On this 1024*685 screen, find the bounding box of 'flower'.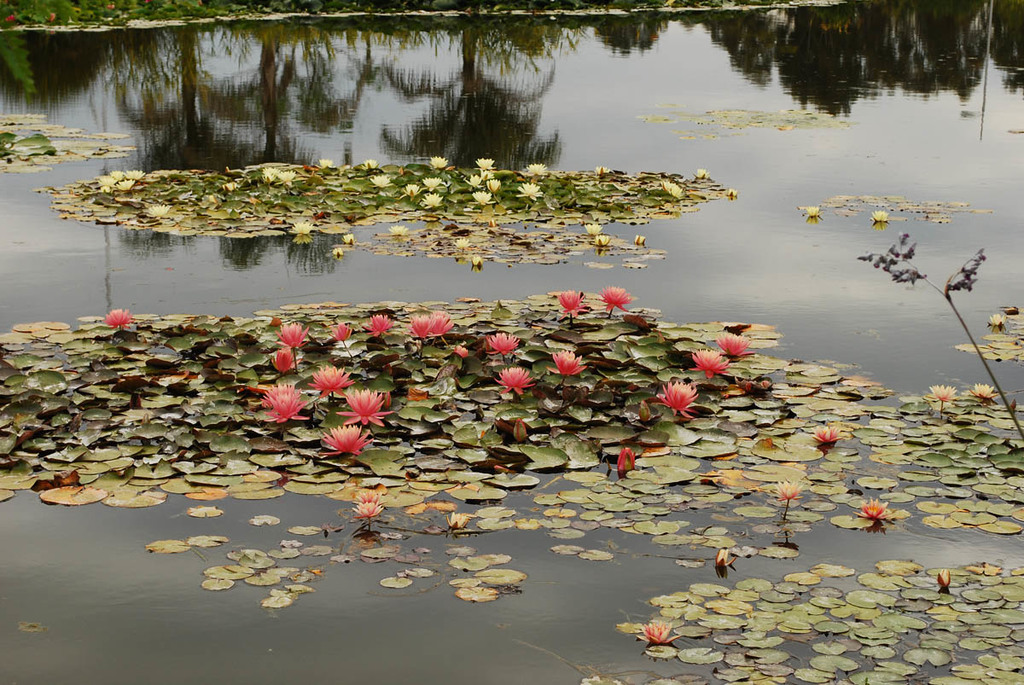
Bounding box: bbox=[105, 310, 131, 325].
